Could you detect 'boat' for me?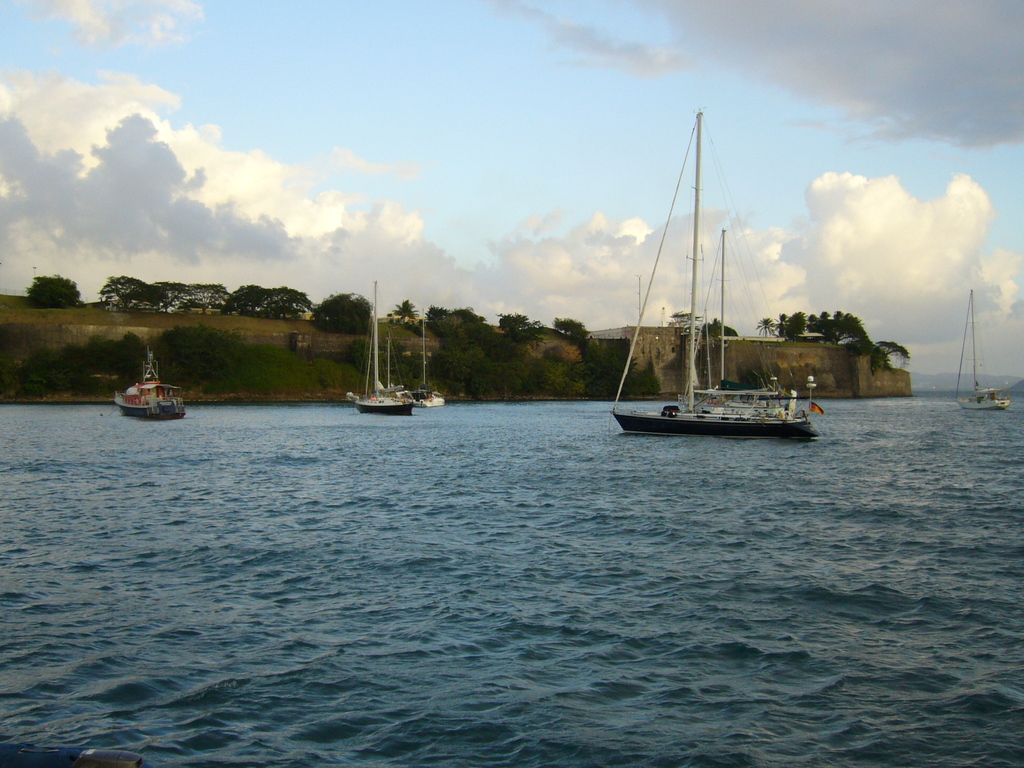
Detection result: (left=354, top=286, right=412, bottom=415).
